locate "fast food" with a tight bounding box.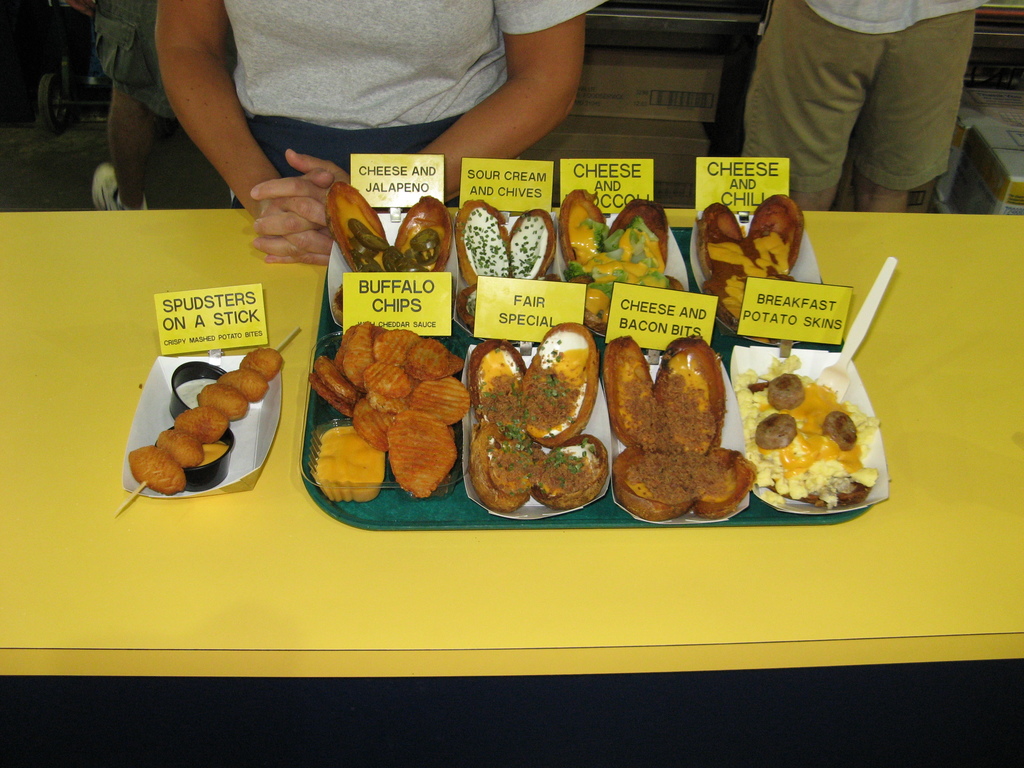
<box>692,196,756,271</box>.
